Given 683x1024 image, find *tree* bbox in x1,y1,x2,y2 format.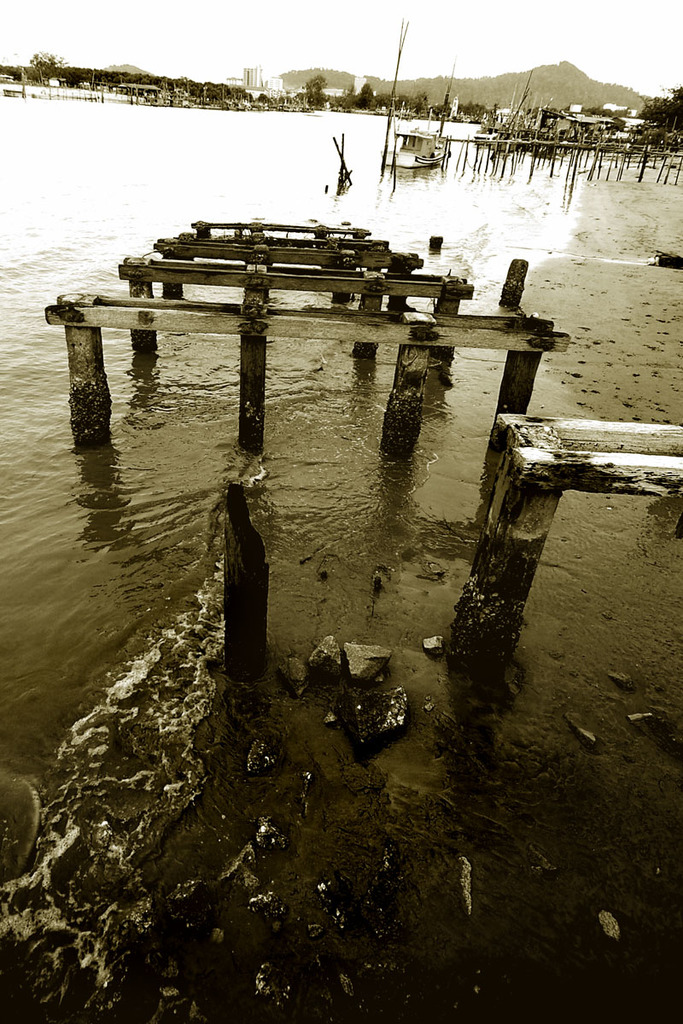
301,73,325,105.
